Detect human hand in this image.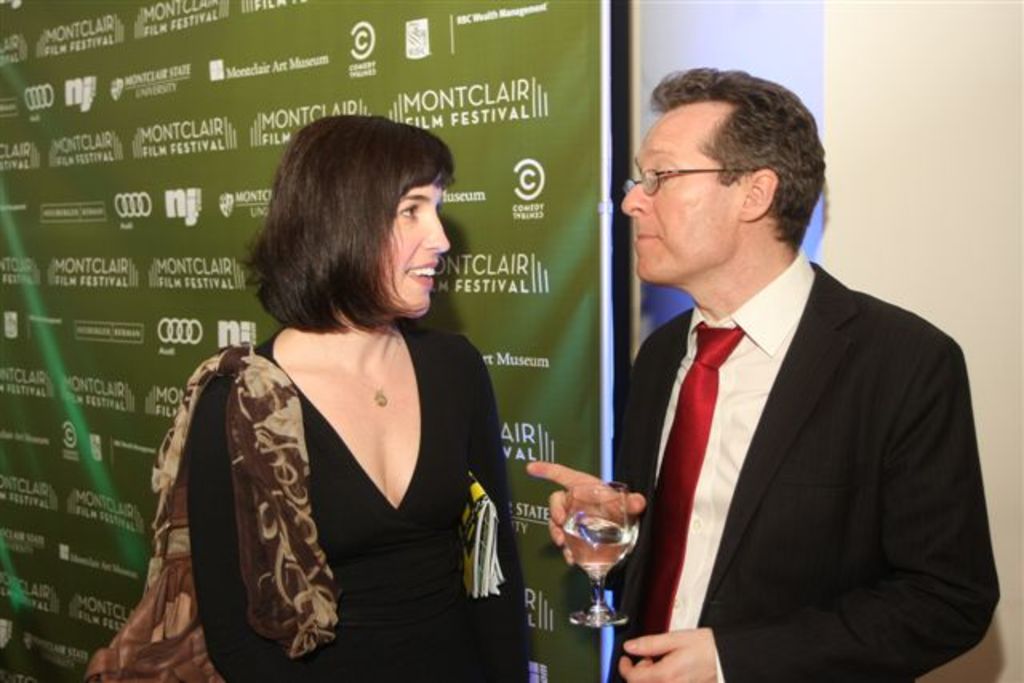
Detection: 536 457 656 574.
